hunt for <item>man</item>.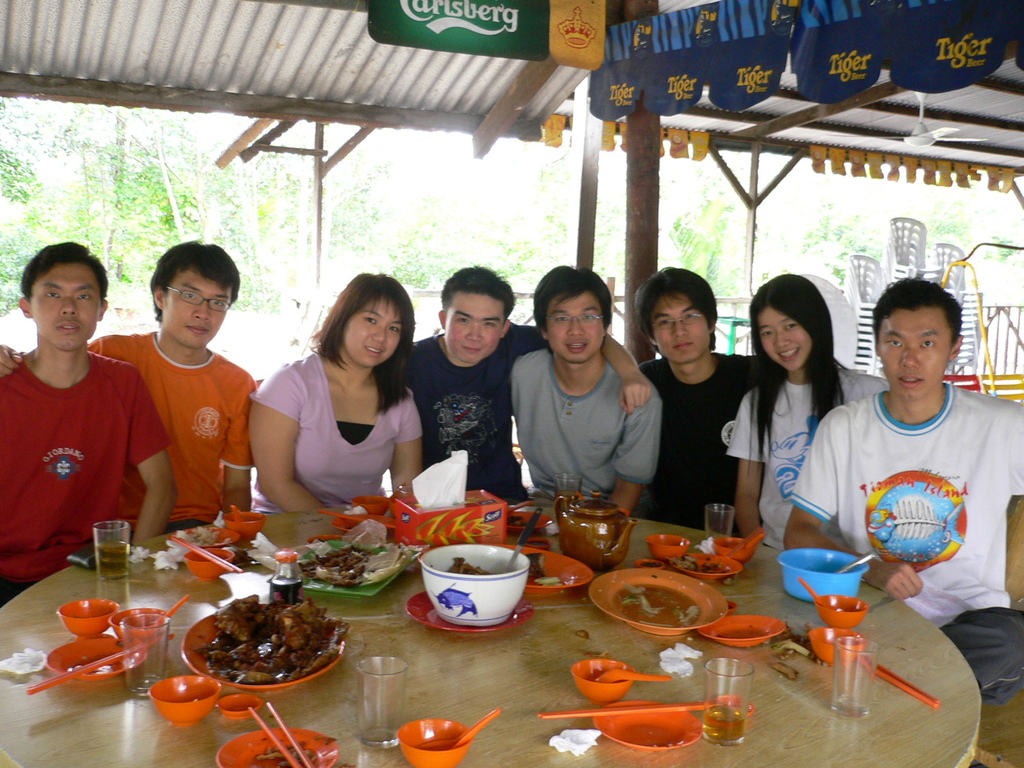
Hunted down at box=[389, 259, 656, 499].
